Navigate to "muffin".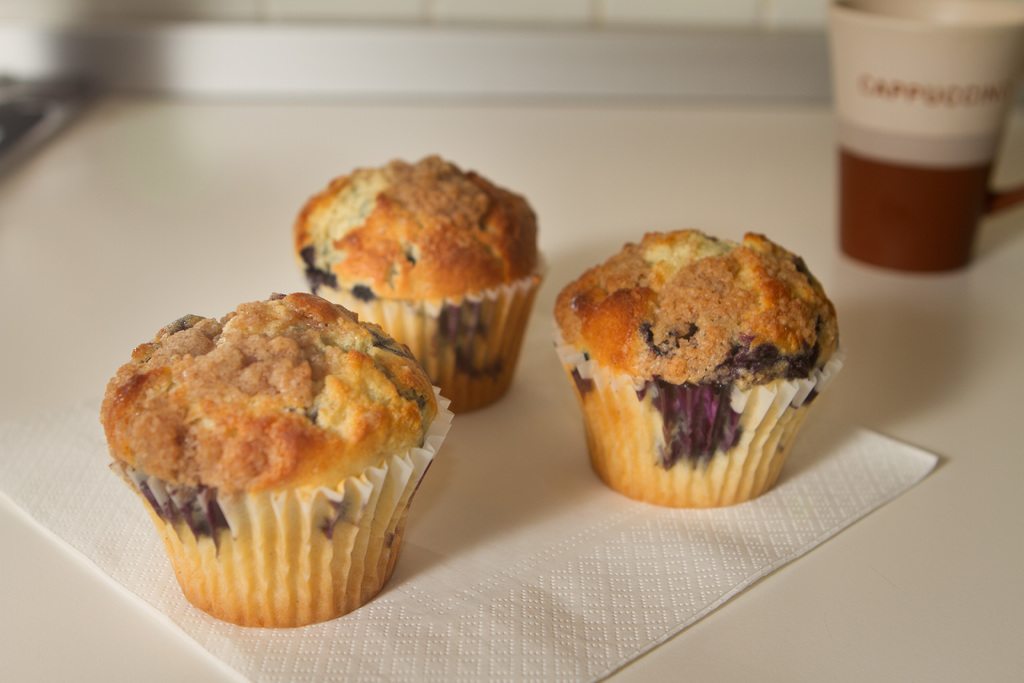
Navigation target: l=93, t=287, r=454, b=621.
